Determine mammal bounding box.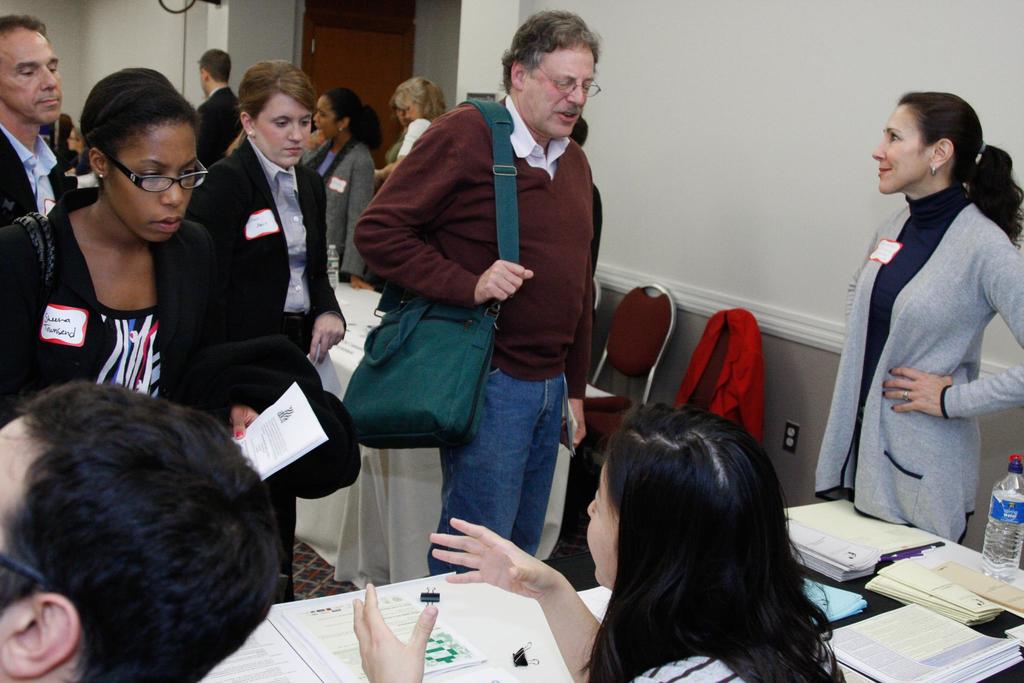
Determined: x1=299, y1=88, x2=378, y2=247.
